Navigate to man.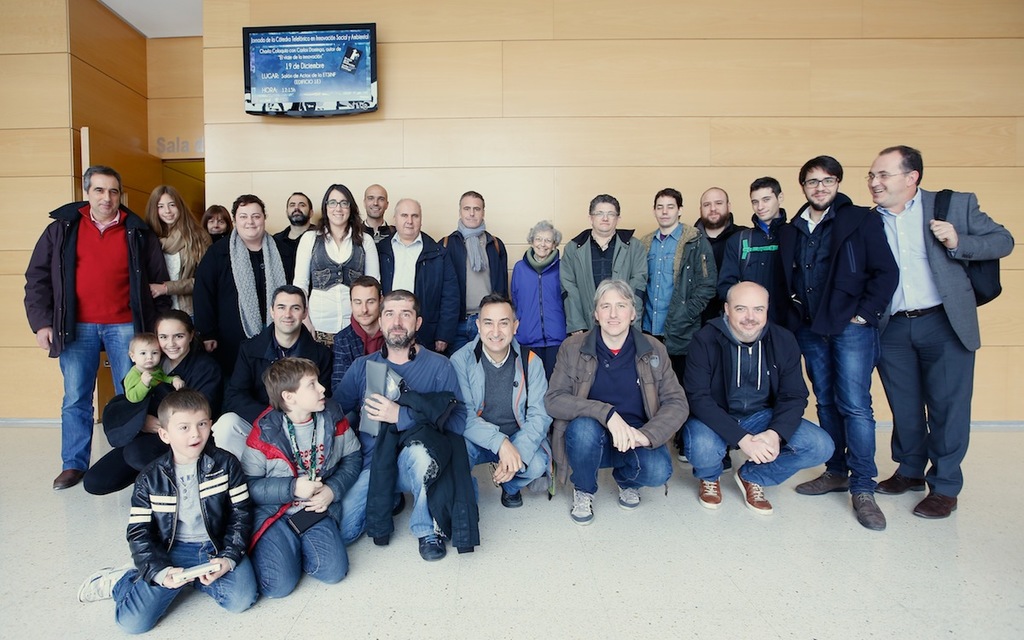
Navigation target: crop(684, 278, 838, 521).
